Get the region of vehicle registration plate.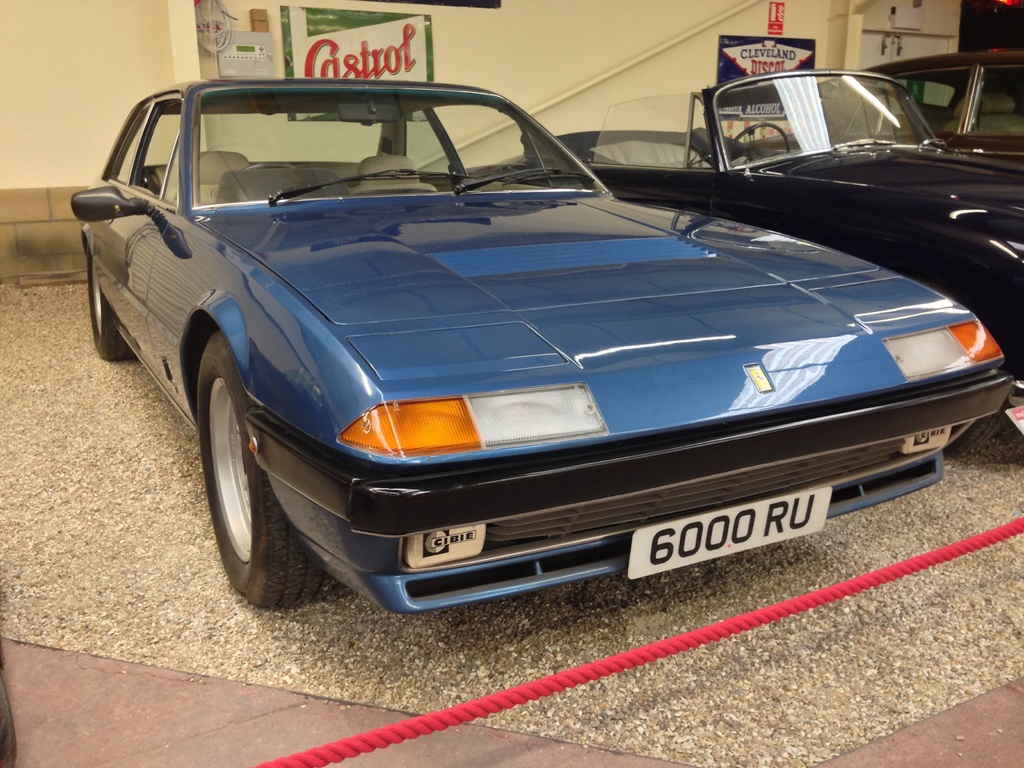
(left=631, top=504, right=803, bottom=571).
